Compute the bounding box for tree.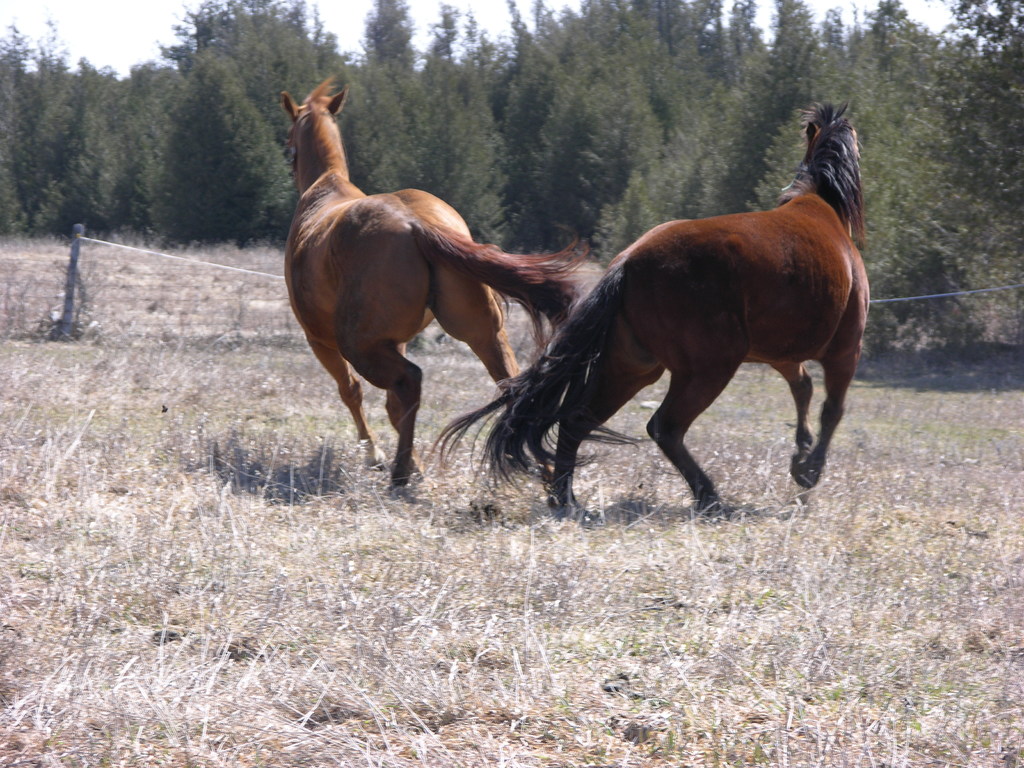
[left=915, top=1, right=1023, bottom=303].
